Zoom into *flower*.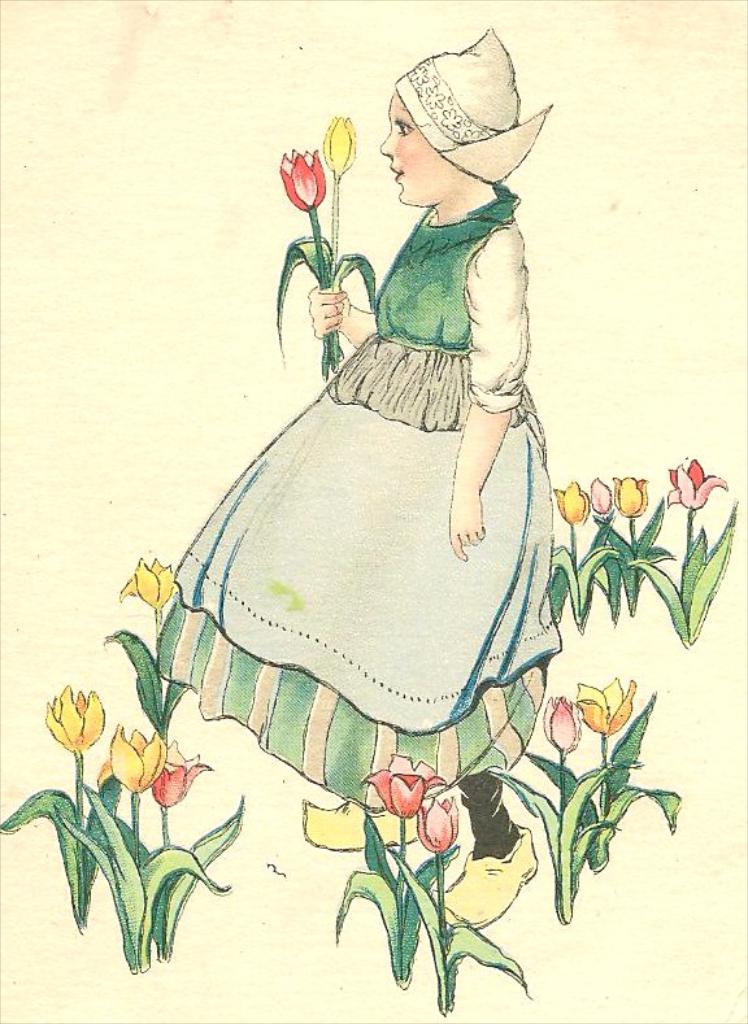
Zoom target: [608,474,649,518].
